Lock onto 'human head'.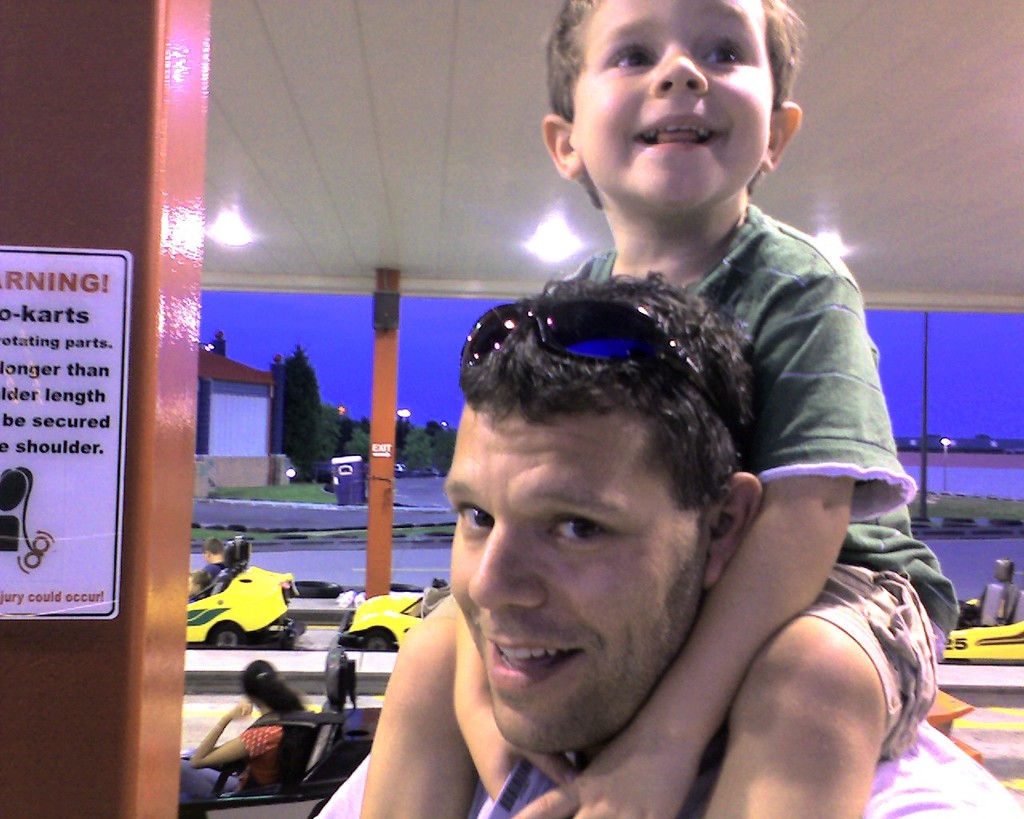
Locked: box=[436, 273, 770, 758].
